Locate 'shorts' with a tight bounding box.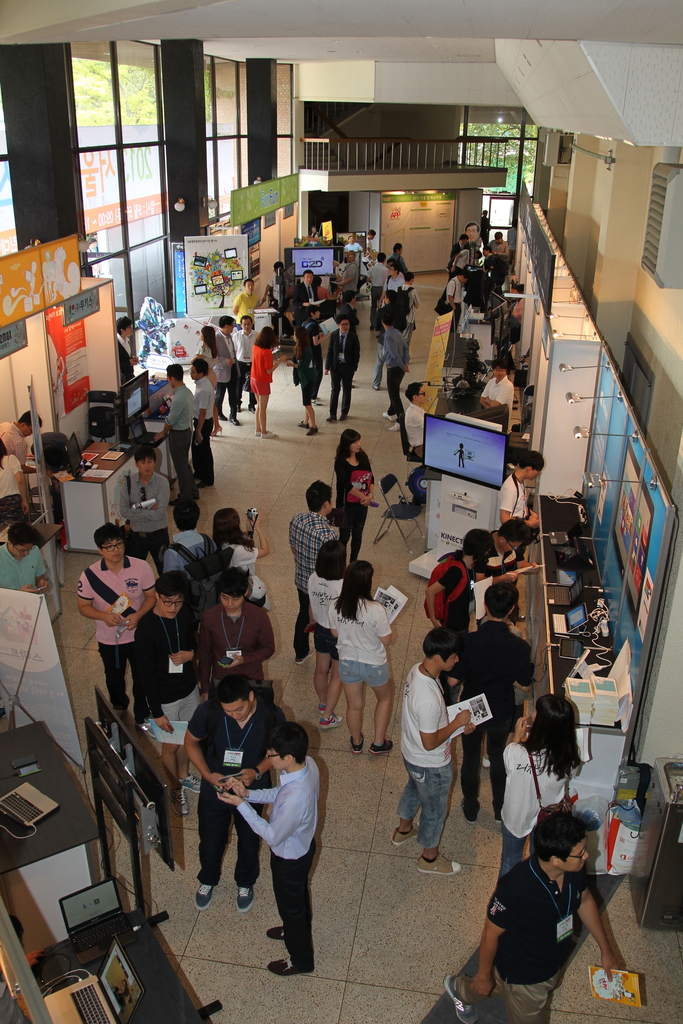
bbox(163, 681, 201, 719).
